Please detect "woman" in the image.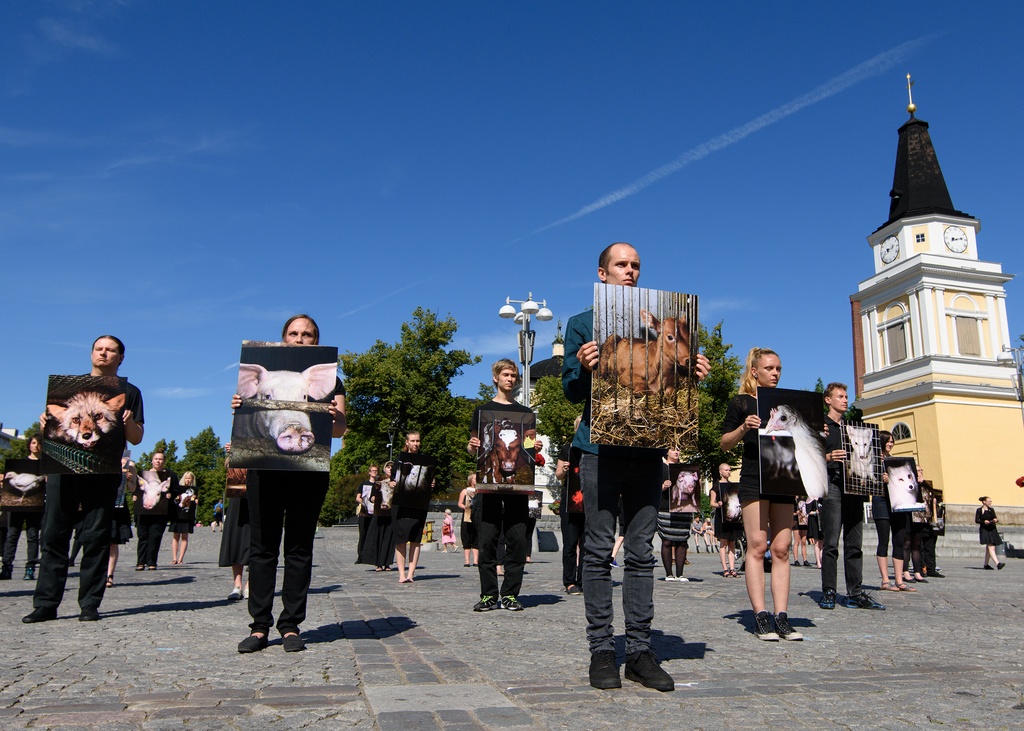
(x1=391, y1=427, x2=437, y2=584).
